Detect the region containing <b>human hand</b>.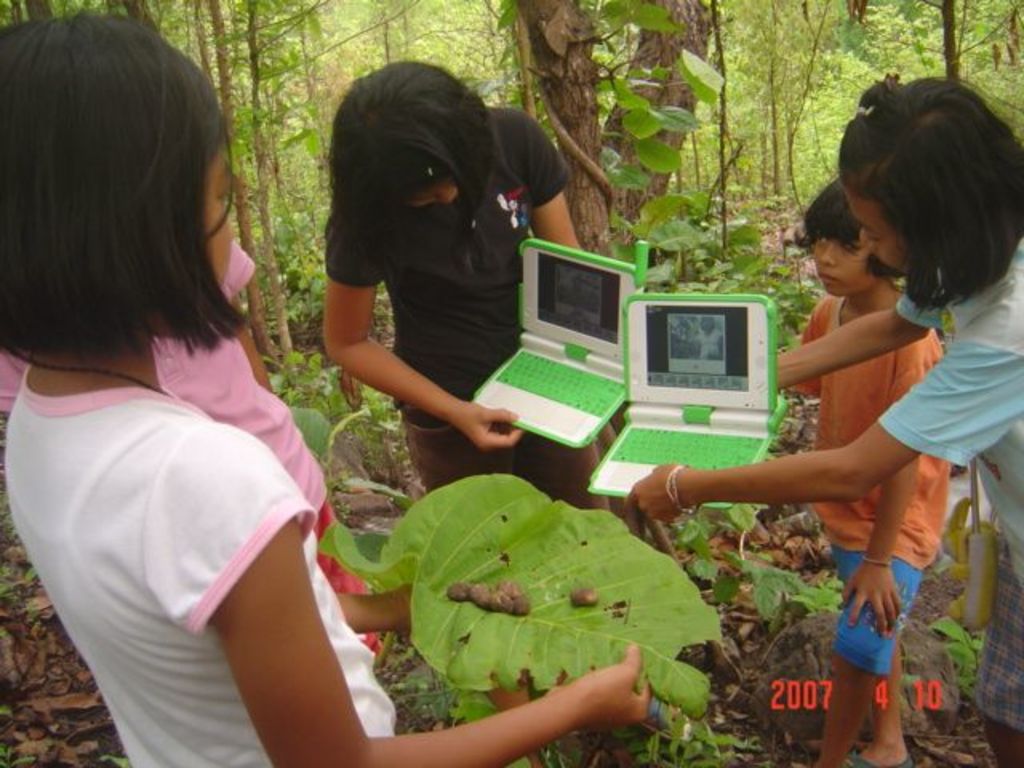
bbox=[451, 402, 526, 453].
